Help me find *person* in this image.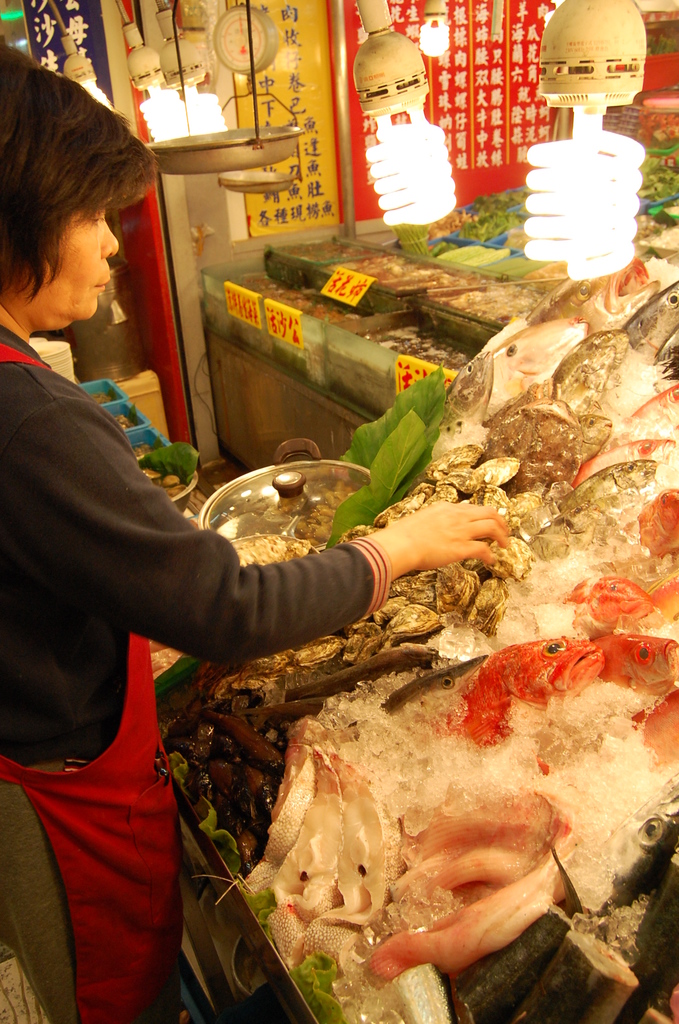
Found it: select_region(0, 42, 508, 1023).
